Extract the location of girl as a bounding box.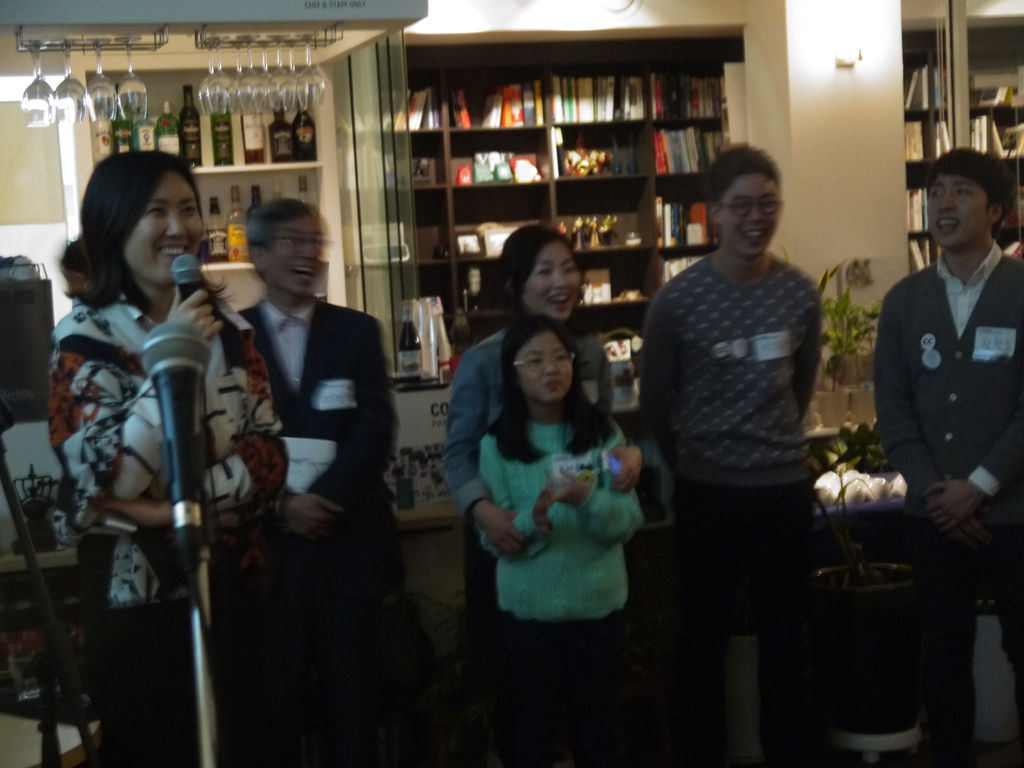
bbox=[49, 151, 291, 767].
